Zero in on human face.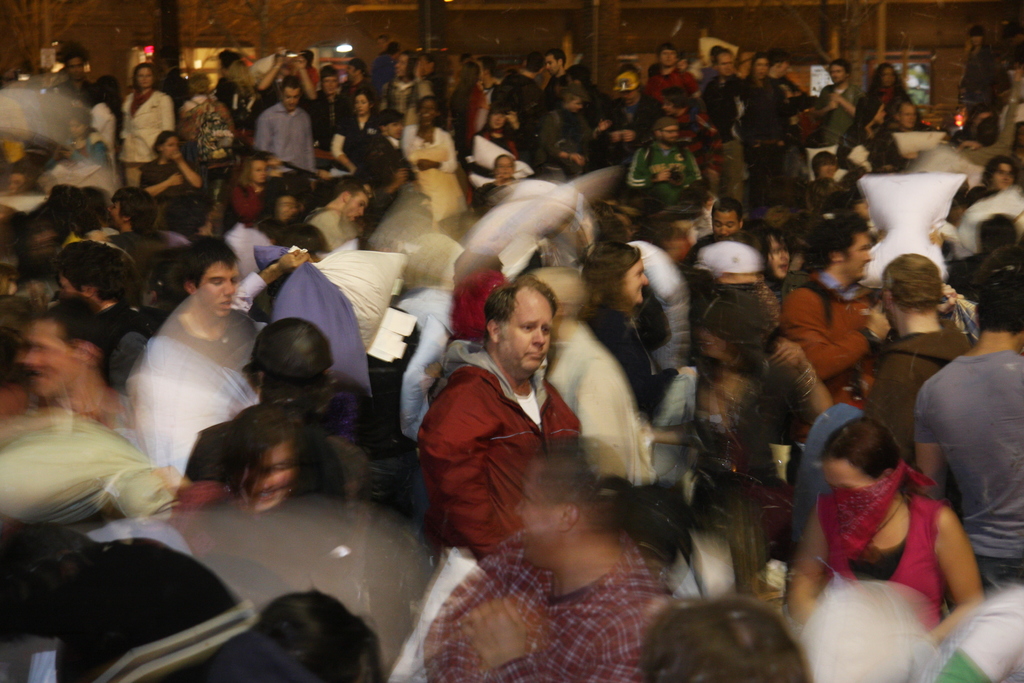
Zeroed in: Rect(714, 51, 729, 73).
